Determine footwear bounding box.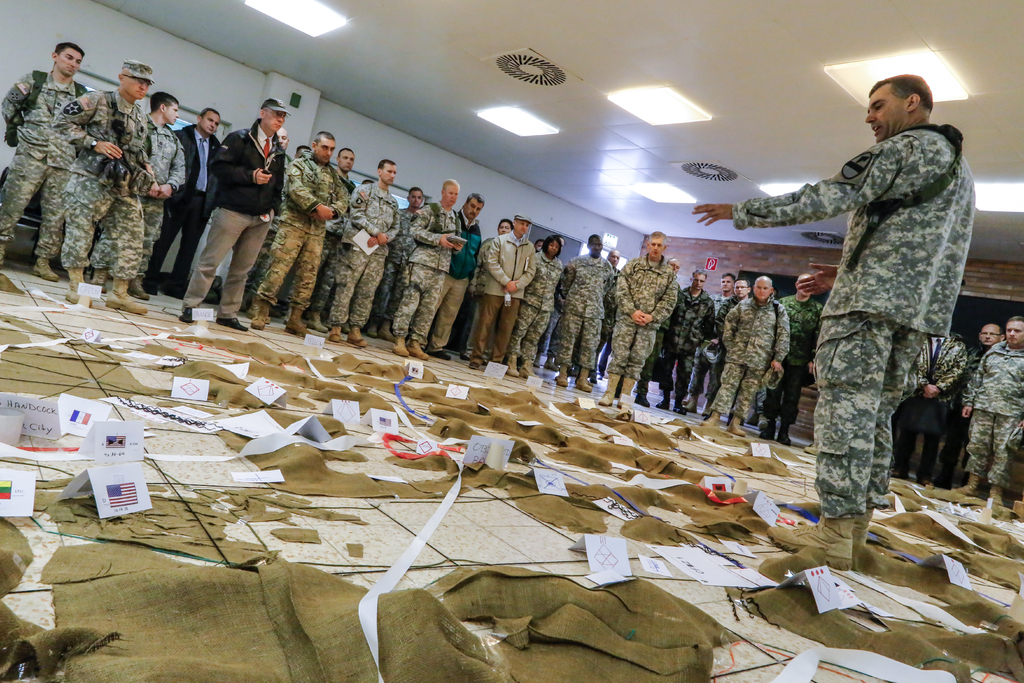
Determined: Rect(345, 325, 368, 350).
